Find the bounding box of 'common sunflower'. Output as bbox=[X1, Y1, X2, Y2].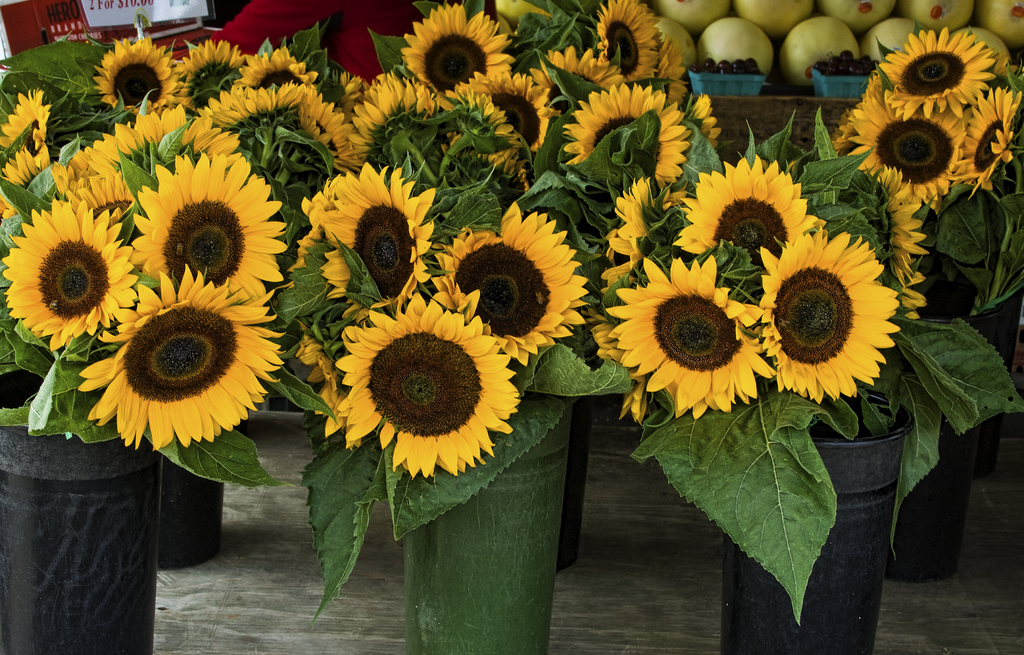
bbox=[592, 0, 659, 82].
